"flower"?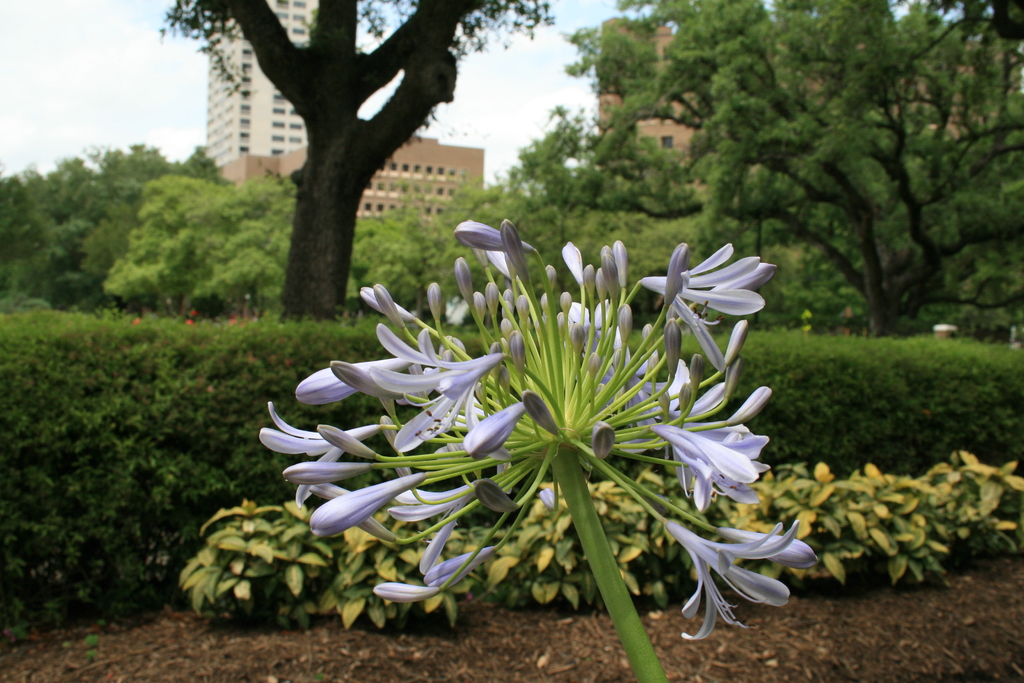
Rect(502, 222, 529, 273)
